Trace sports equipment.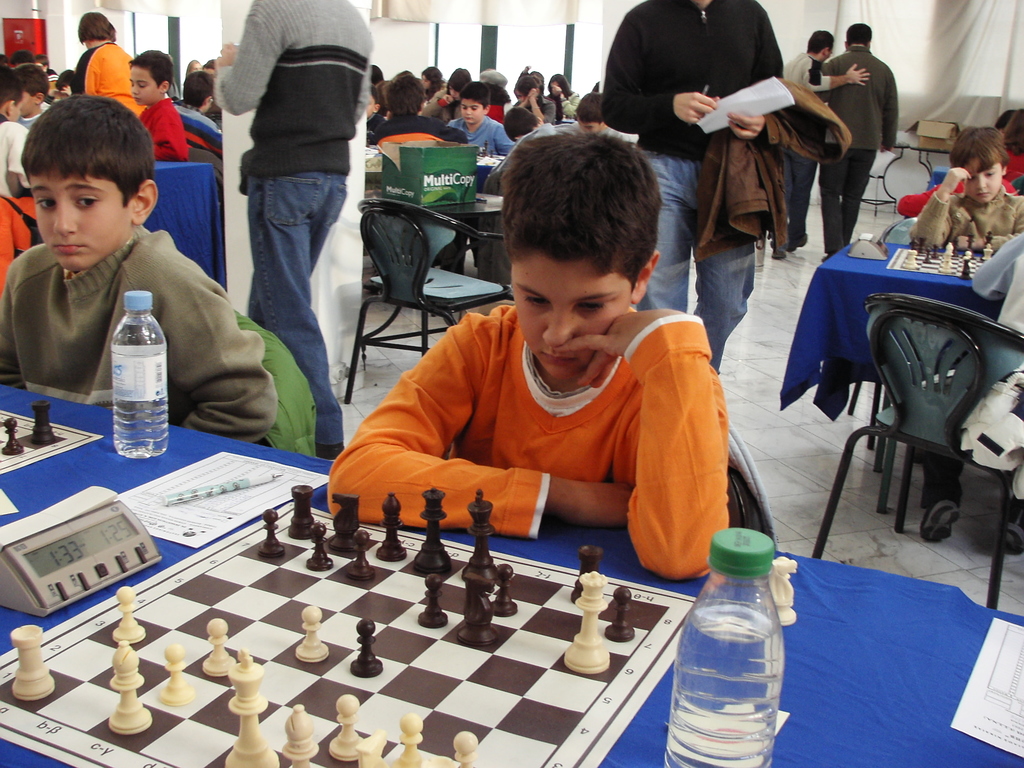
Traced to detection(326, 691, 362, 762).
